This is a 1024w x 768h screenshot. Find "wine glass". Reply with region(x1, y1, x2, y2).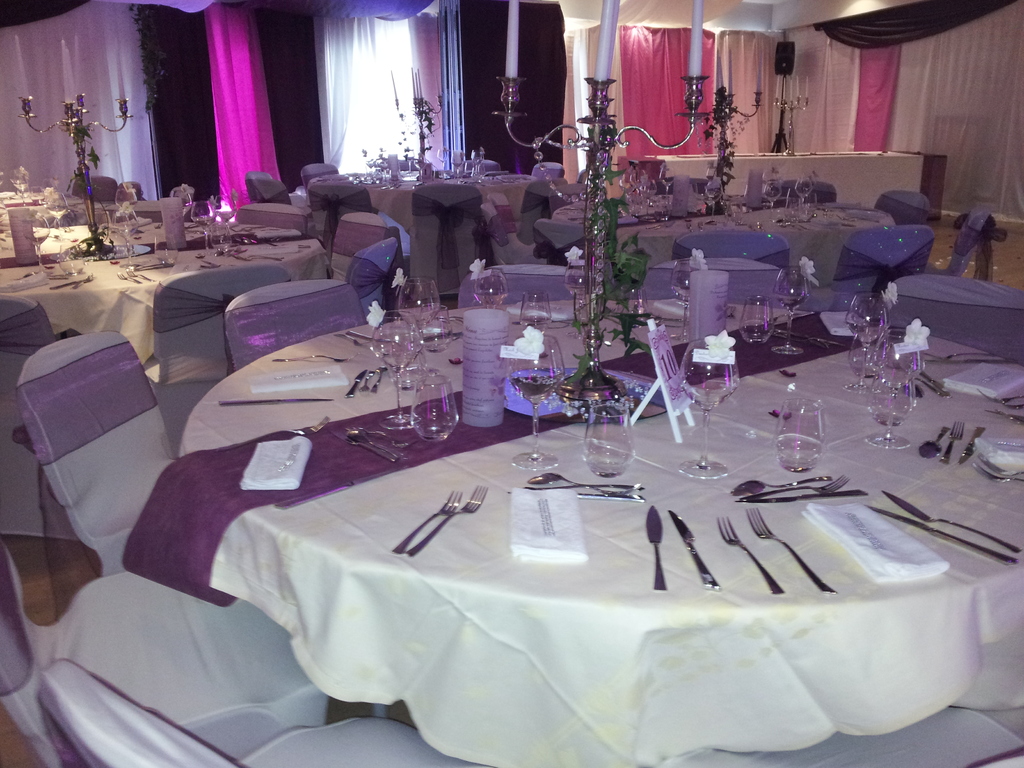
region(471, 268, 513, 308).
